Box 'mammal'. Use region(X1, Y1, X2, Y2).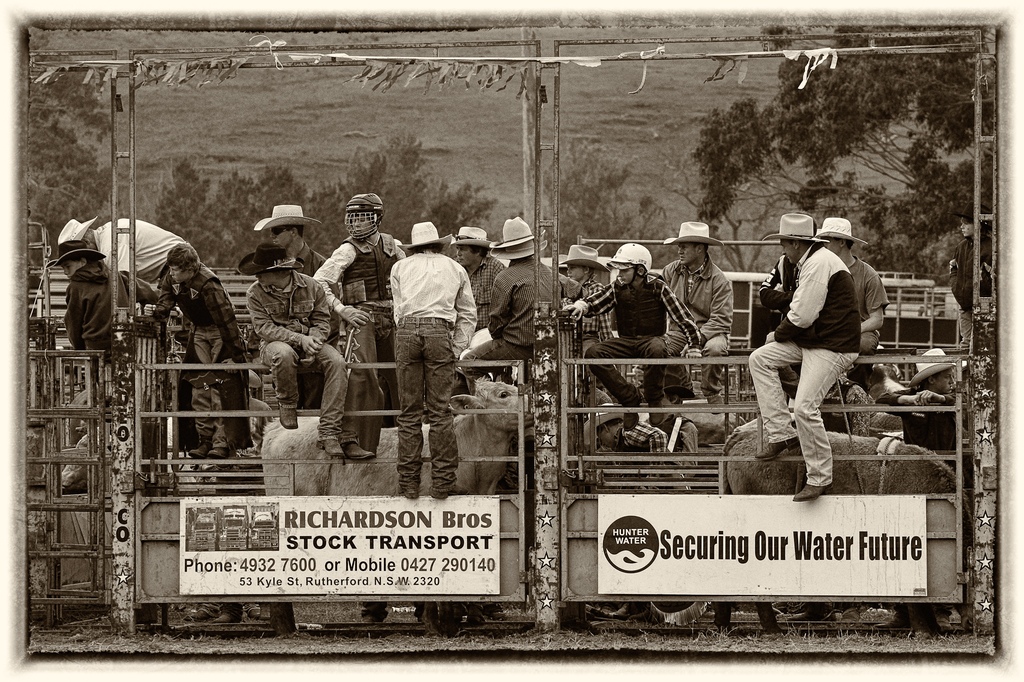
region(141, 400, 202, 491).
